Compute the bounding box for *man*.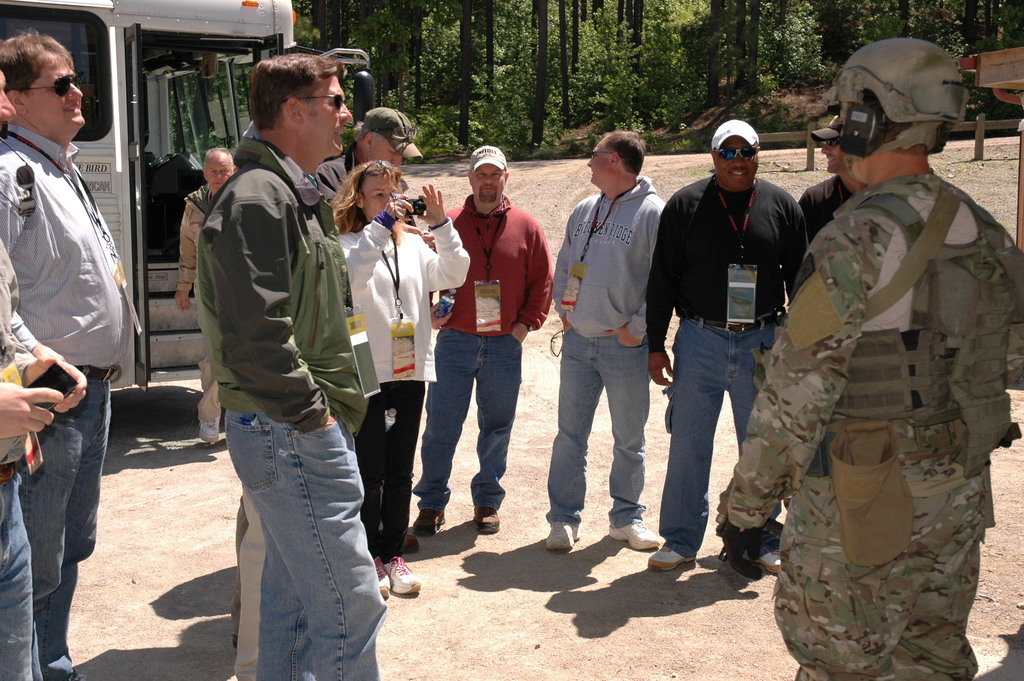
box(196, 57, 390, 680).
